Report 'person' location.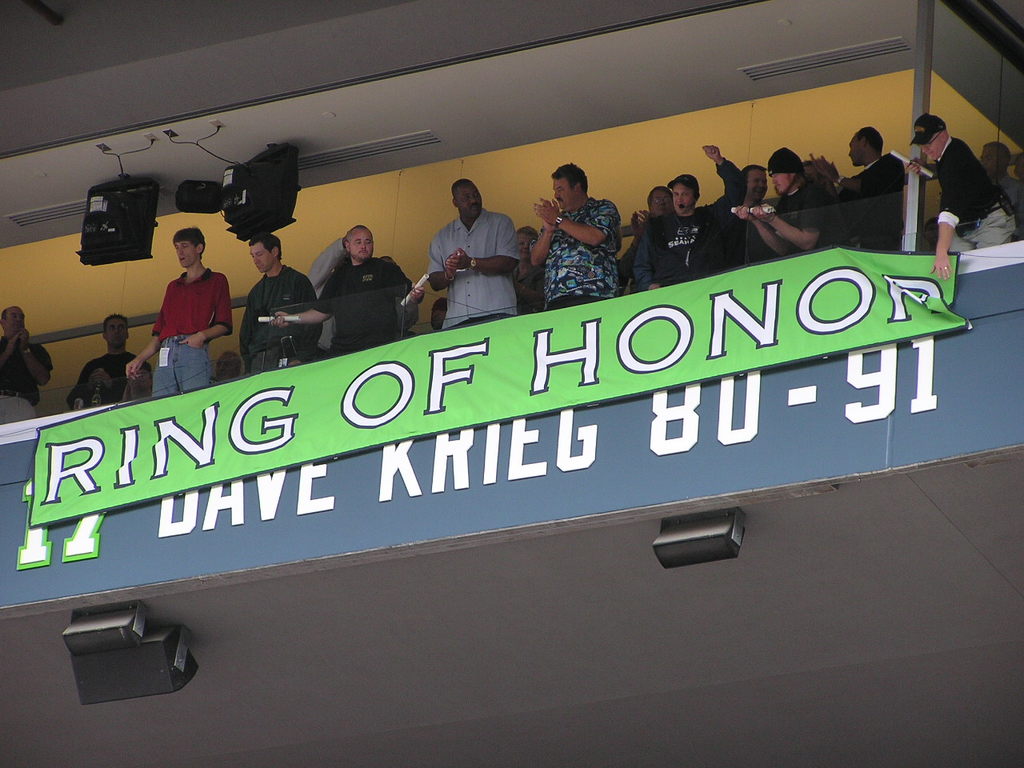
Report: [298,226,372,370].
